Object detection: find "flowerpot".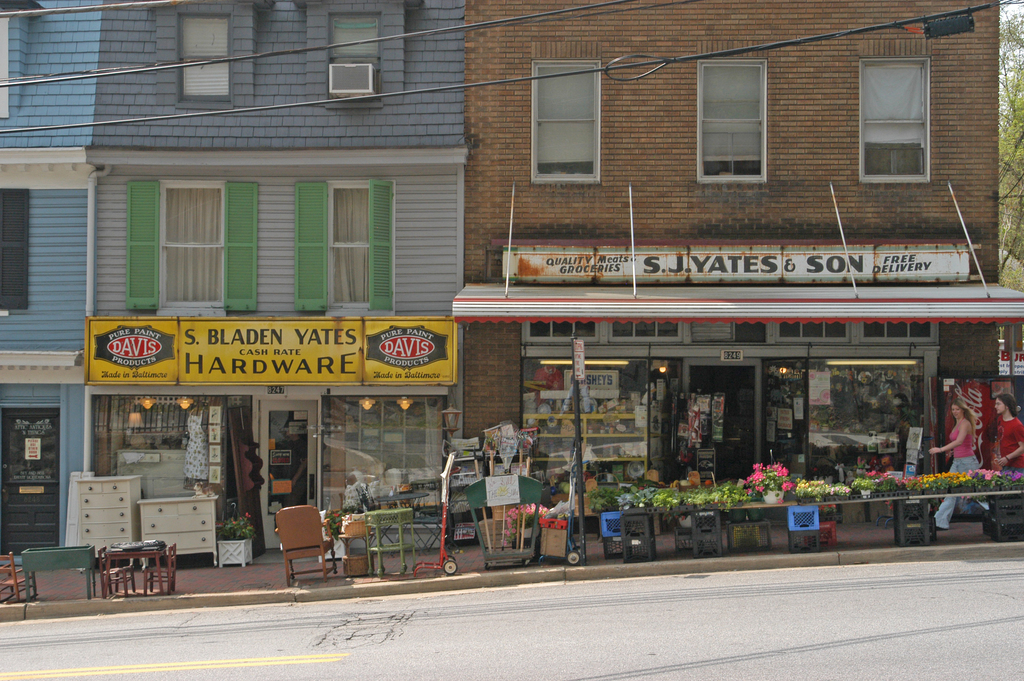
l=765, t=489, r=787, b=507.
